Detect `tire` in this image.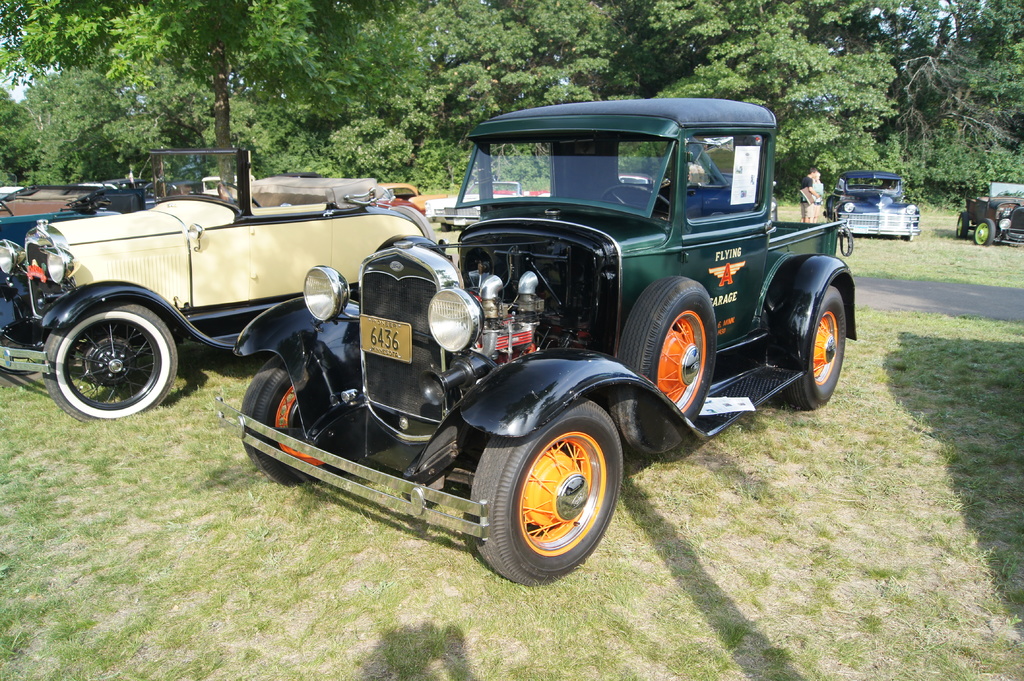
Detection: Rect(0, 319, 50, 390).
